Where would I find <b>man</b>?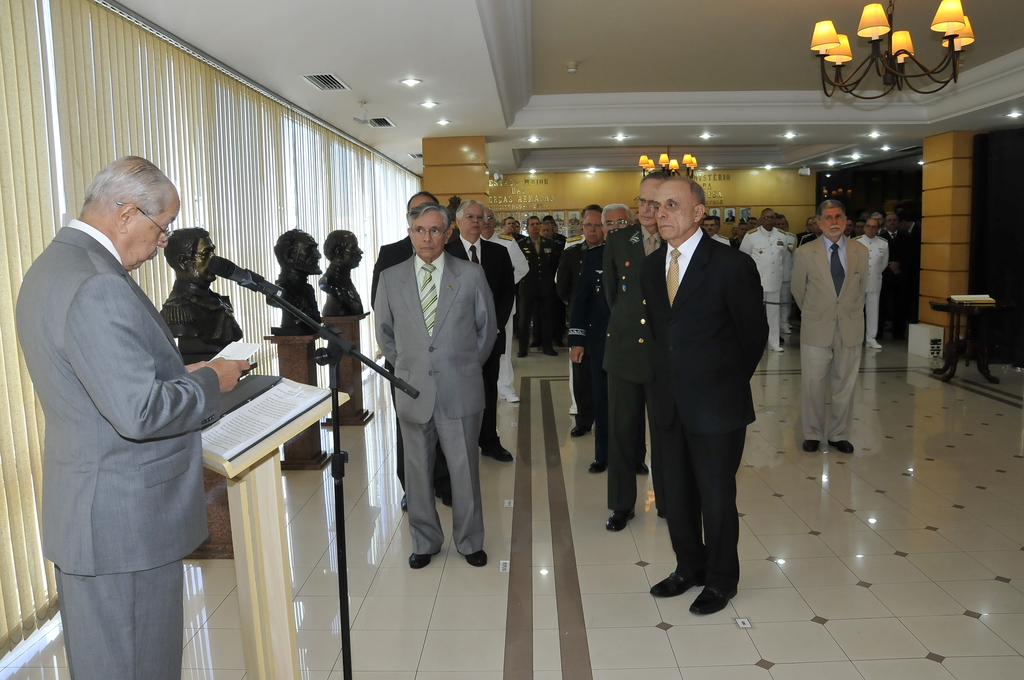
At [163,224,243,362].
